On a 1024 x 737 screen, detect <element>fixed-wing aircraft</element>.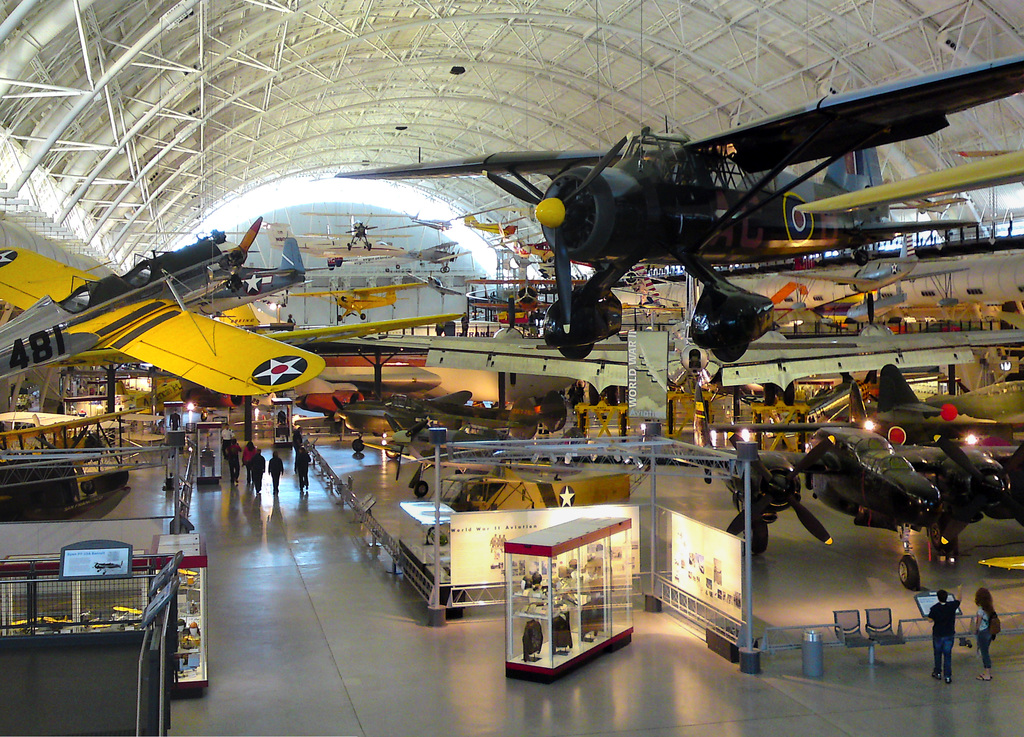
region(462, 209, 517, 235).
